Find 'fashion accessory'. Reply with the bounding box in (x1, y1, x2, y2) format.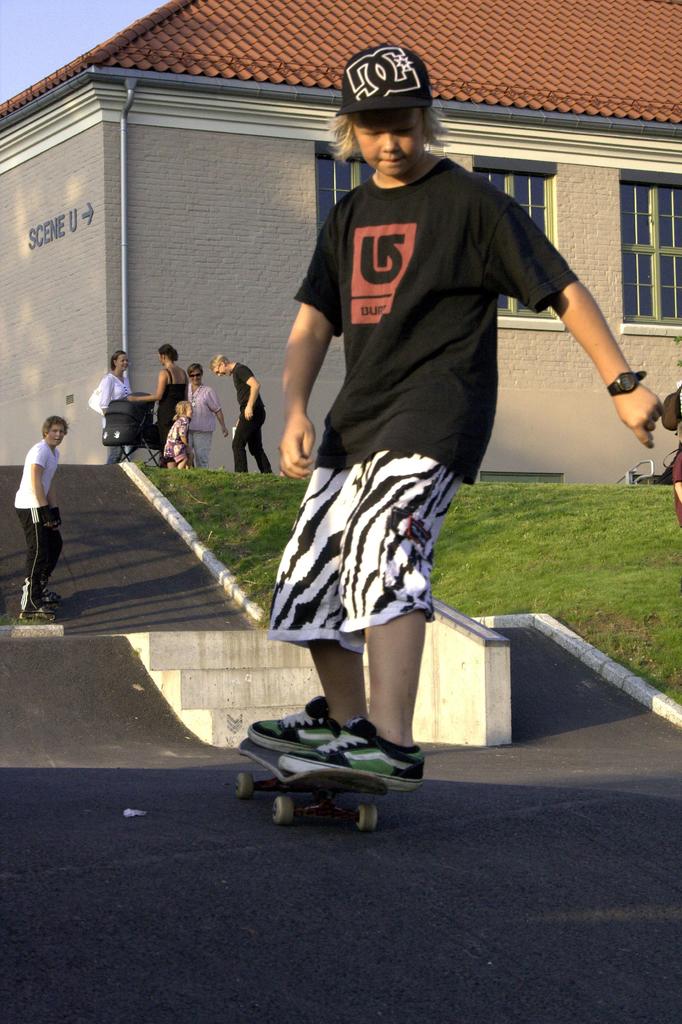
(192, 387, 202, 404).
